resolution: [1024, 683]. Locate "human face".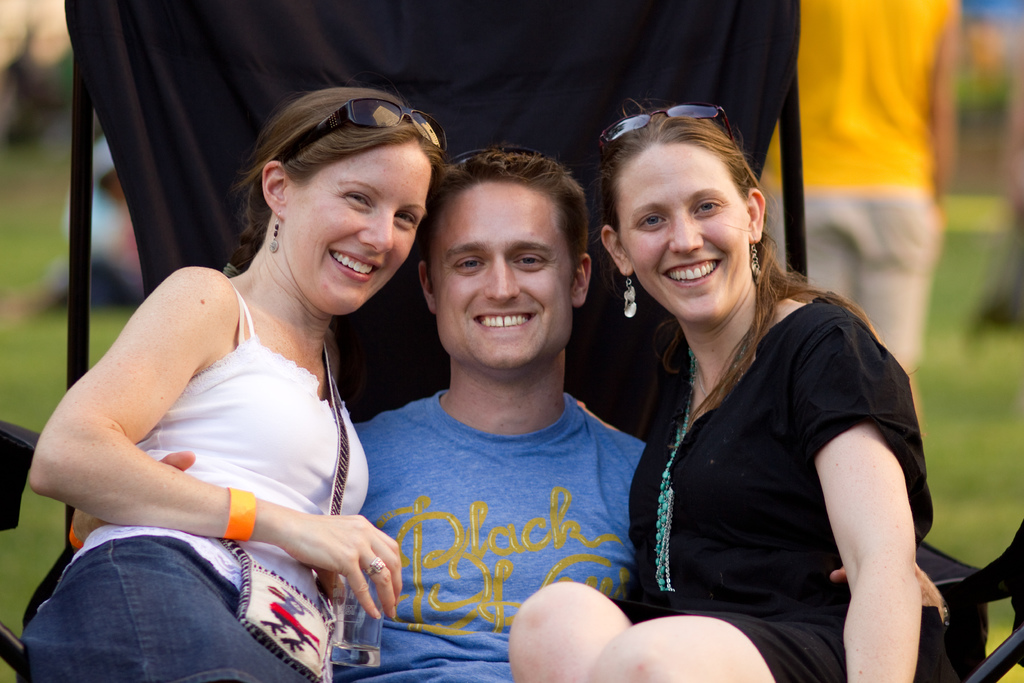
locate(282, 143, 429, 317).
